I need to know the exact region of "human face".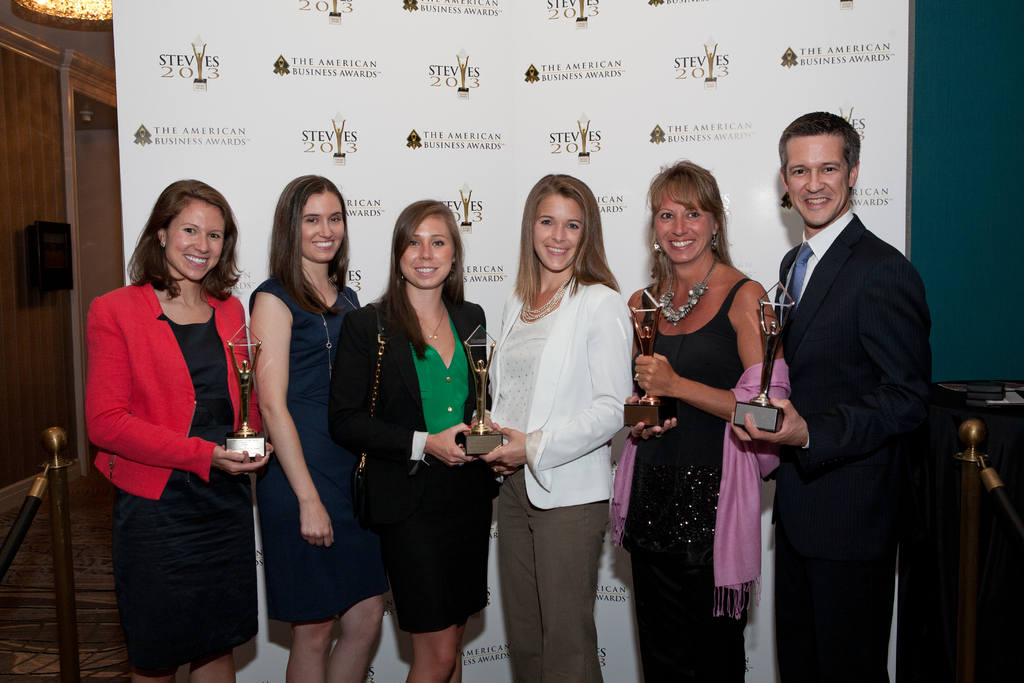
Region: rect(655, 180, 716, 263).
